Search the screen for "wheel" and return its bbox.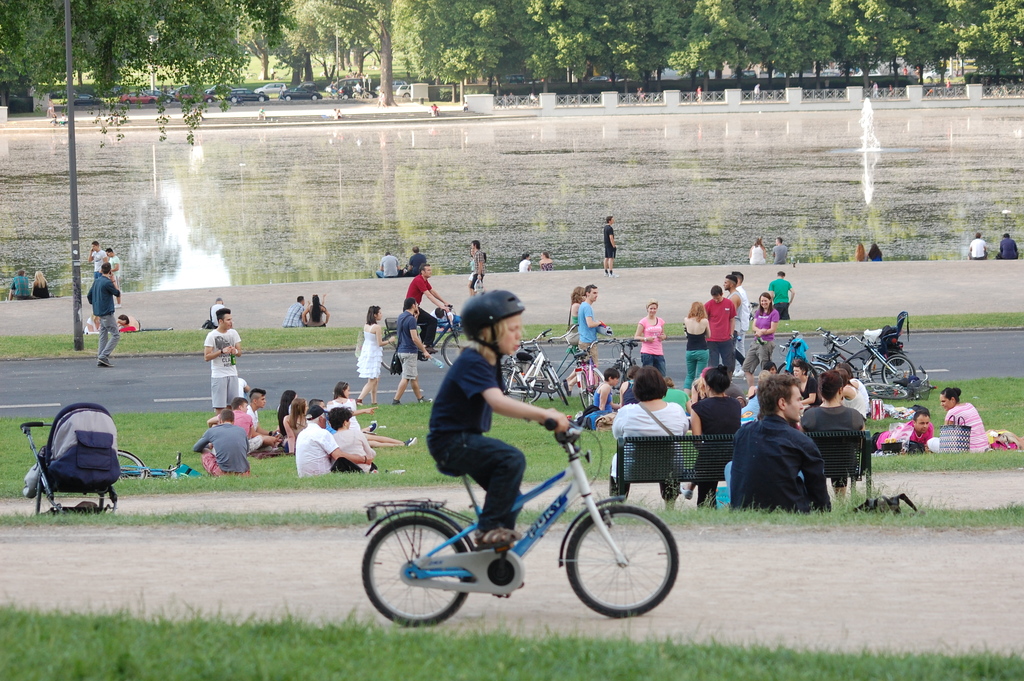
Found: bbox=(777, 361, 794, 379).
